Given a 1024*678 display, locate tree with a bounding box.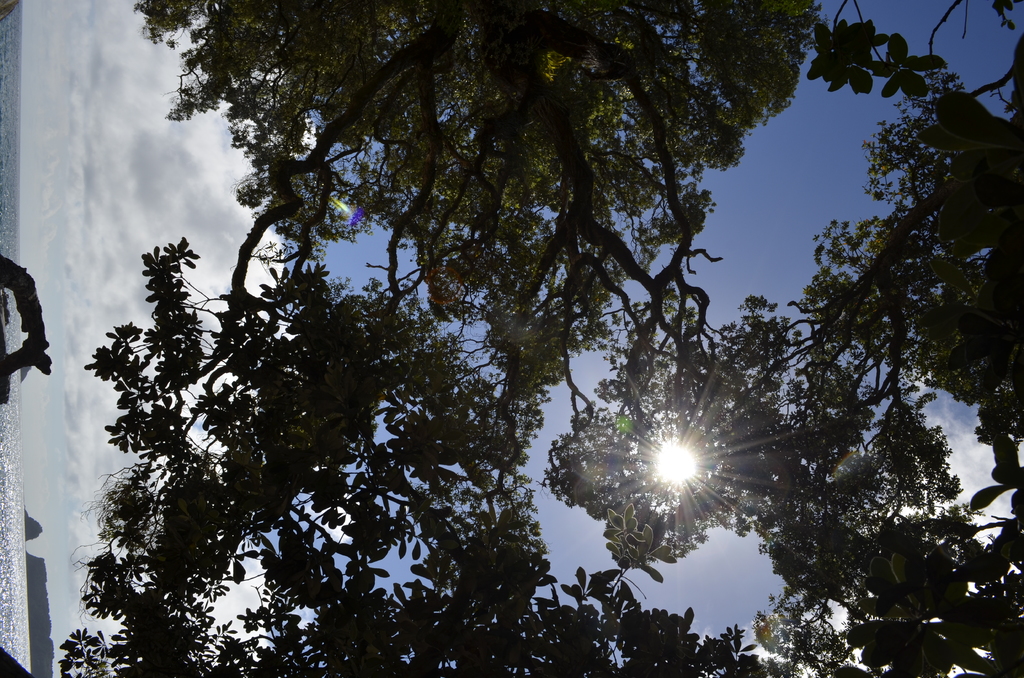
Located: {"x1": 544, "y1": 51, "x2": 1023, "y2": 677}.
